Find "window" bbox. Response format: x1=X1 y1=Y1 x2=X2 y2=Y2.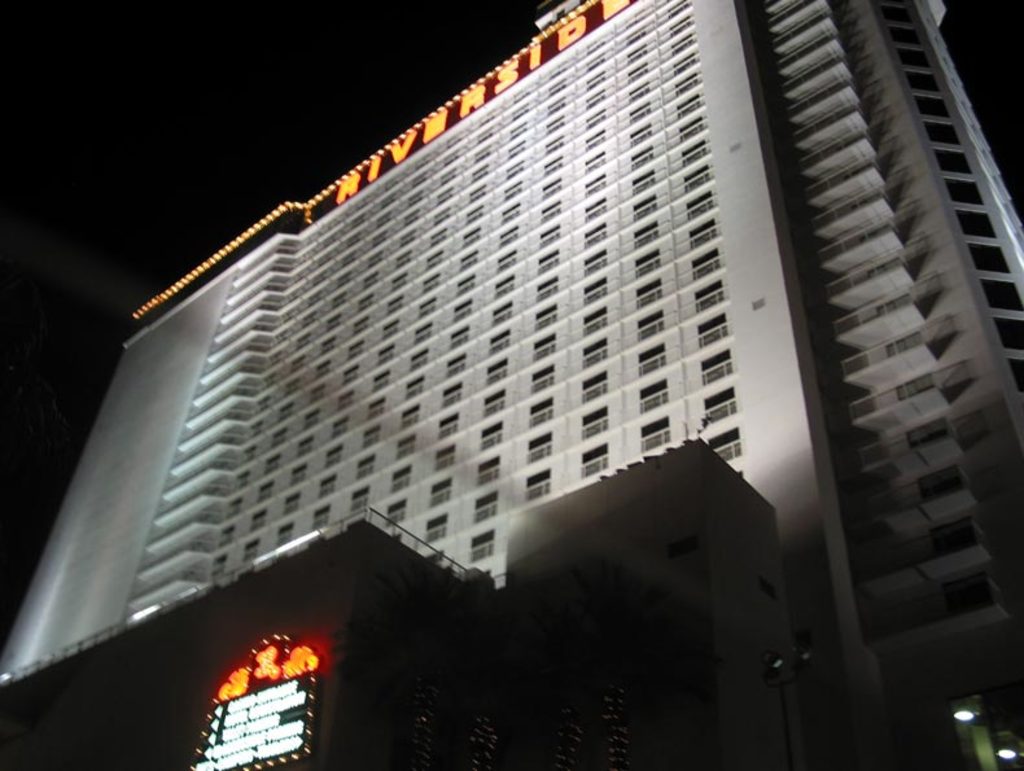
x1=424 y1=551 x2=448 y2=560.
